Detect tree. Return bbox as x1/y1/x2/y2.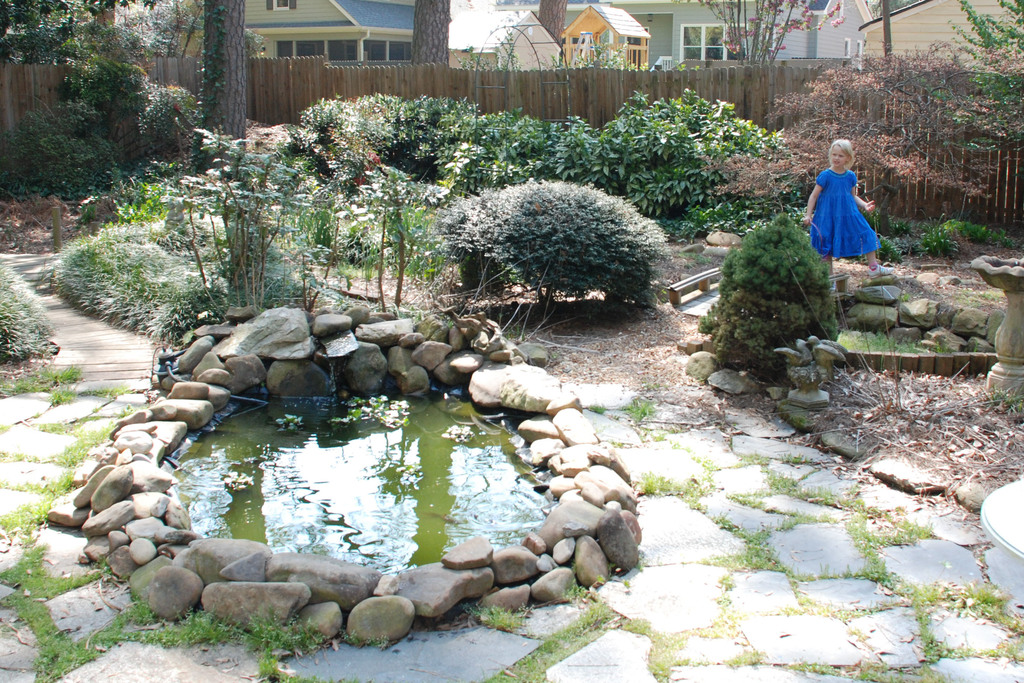
445/160/682/309.
